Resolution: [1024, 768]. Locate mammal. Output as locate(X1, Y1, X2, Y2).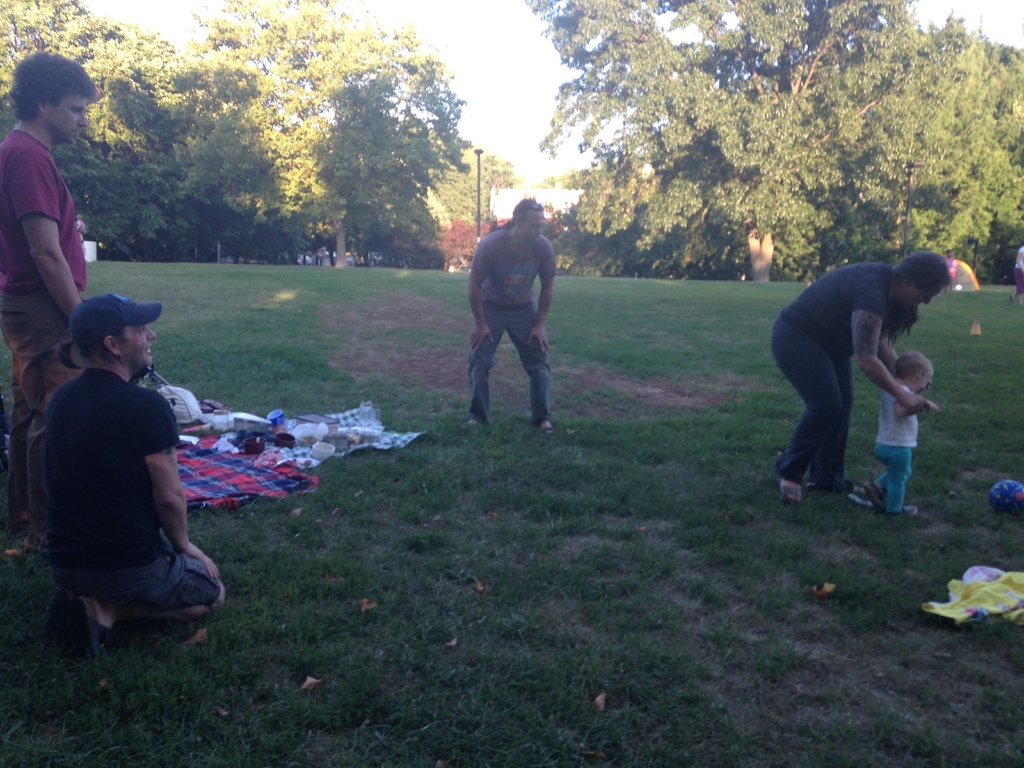
locate(36, 297, 225, 668).
